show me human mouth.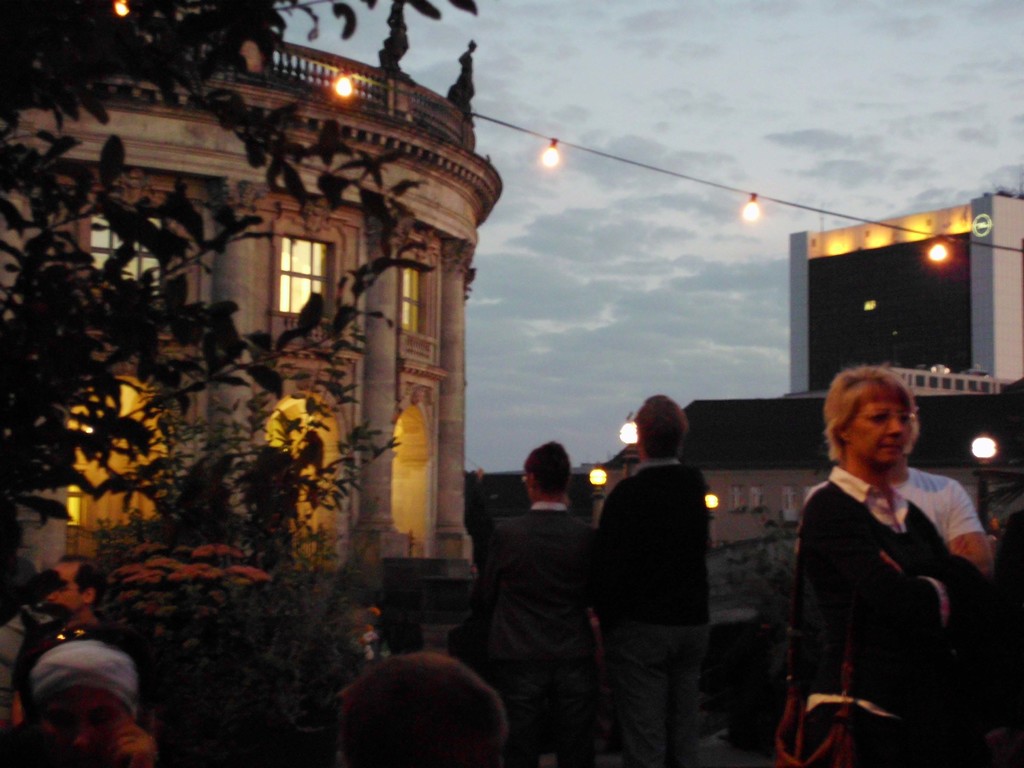
human mouth is here: (left=883, top=441, right=902, bottom=458).
